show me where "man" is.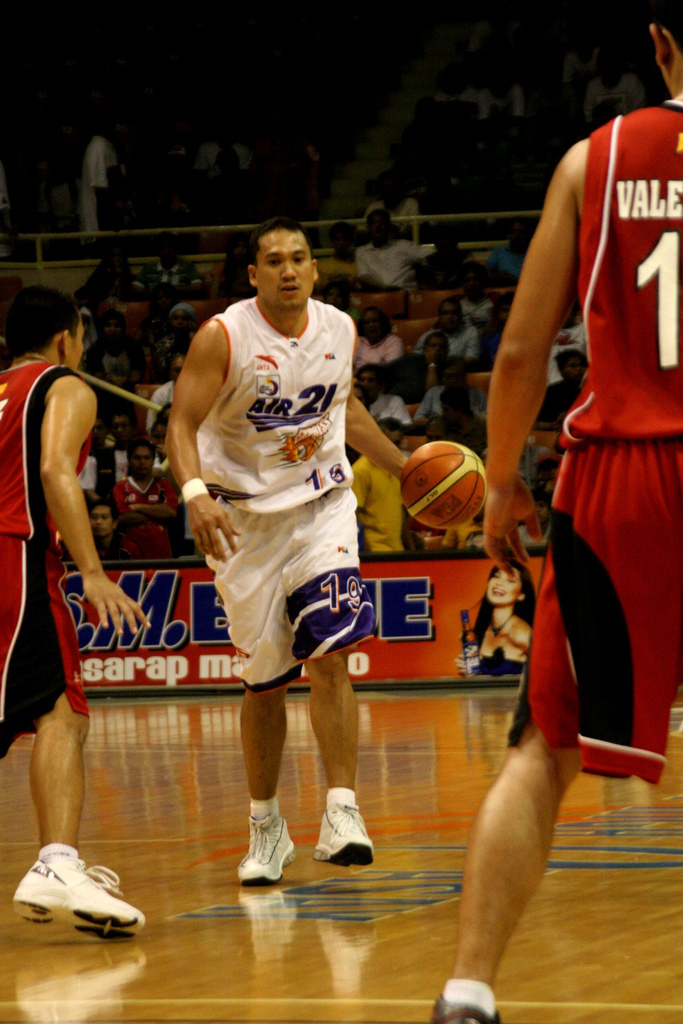
"man" is at (155,350,187,407).
